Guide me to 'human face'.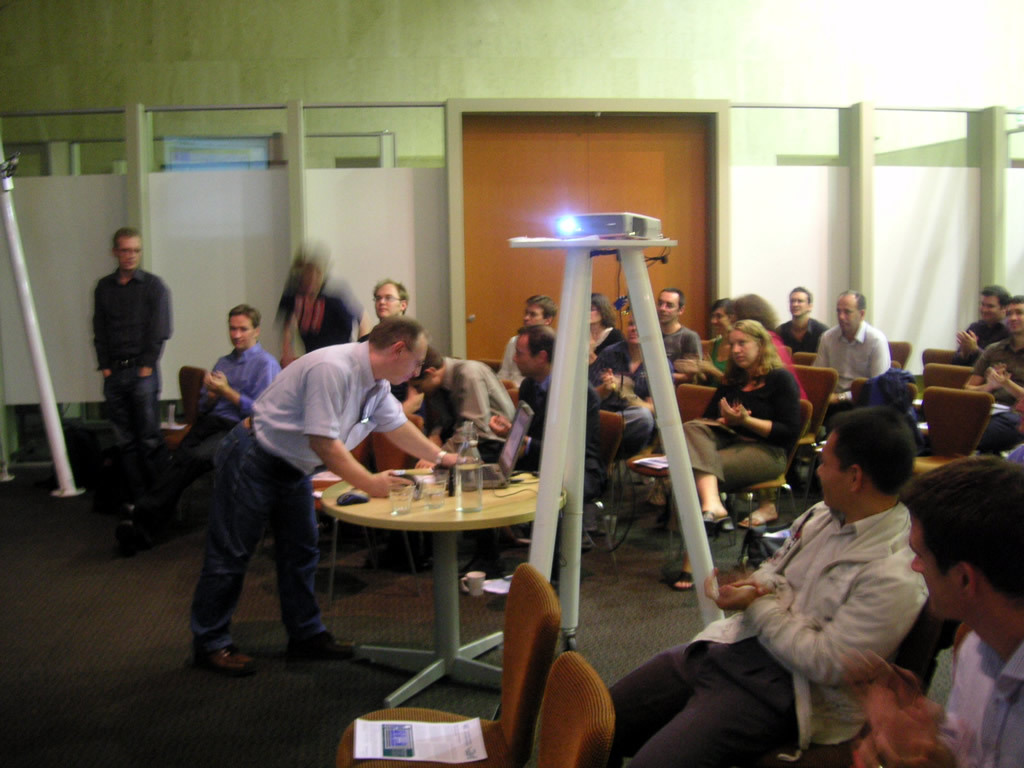
Guidance: crop(120, 242, 140, 268).
